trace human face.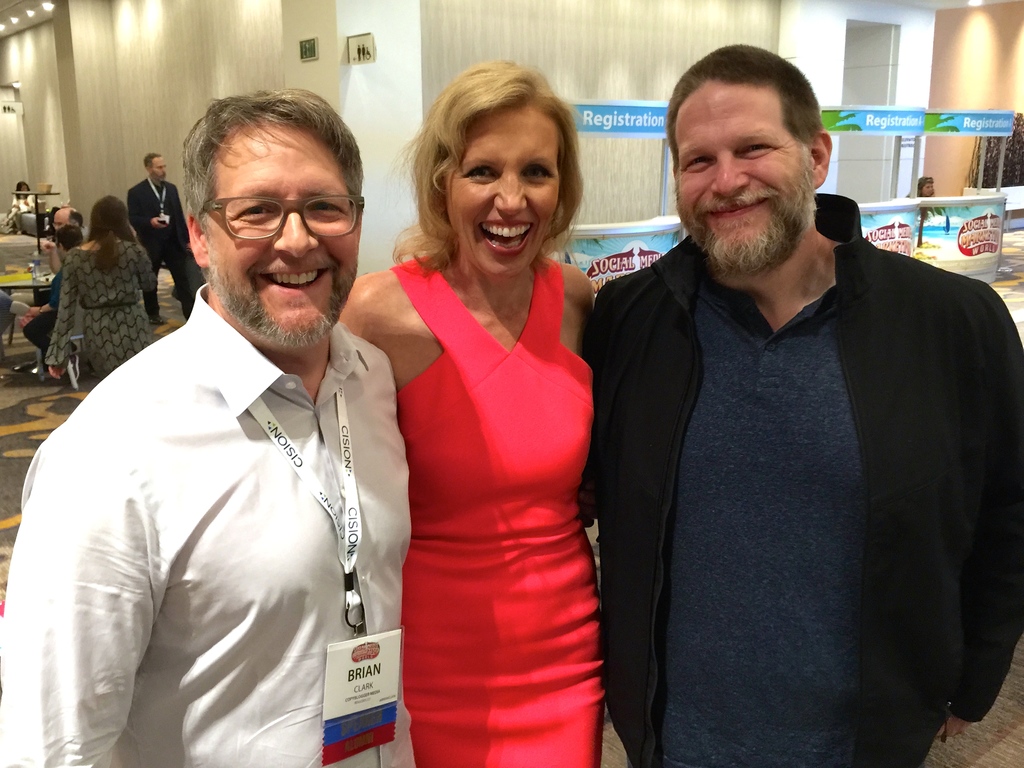
Traced to x1=677 y1=81 x2=816 y2=275.
